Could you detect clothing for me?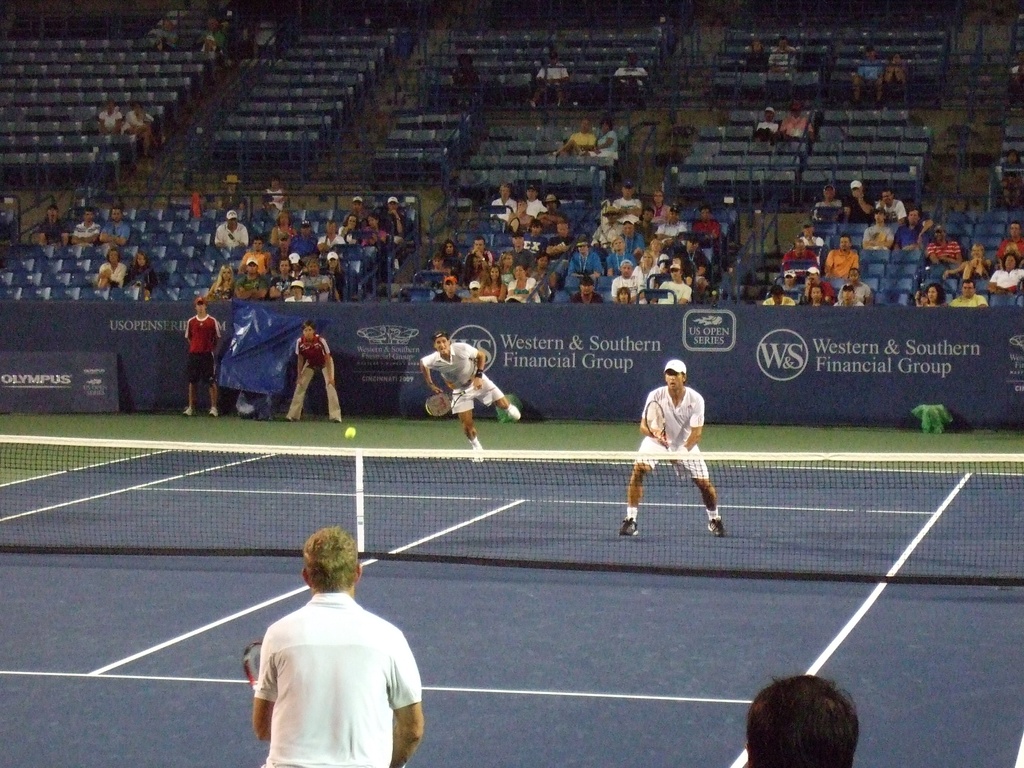
Detection result: box(254, 591, 425, 767).
